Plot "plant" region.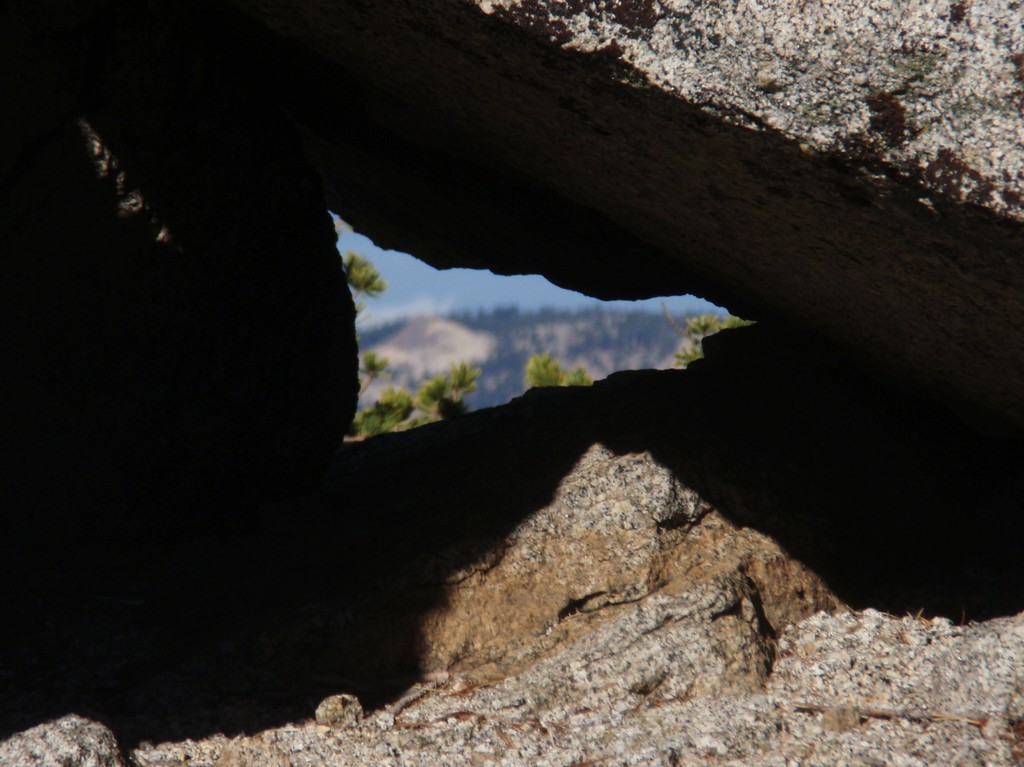
Plotted at 673,309,742,364.
